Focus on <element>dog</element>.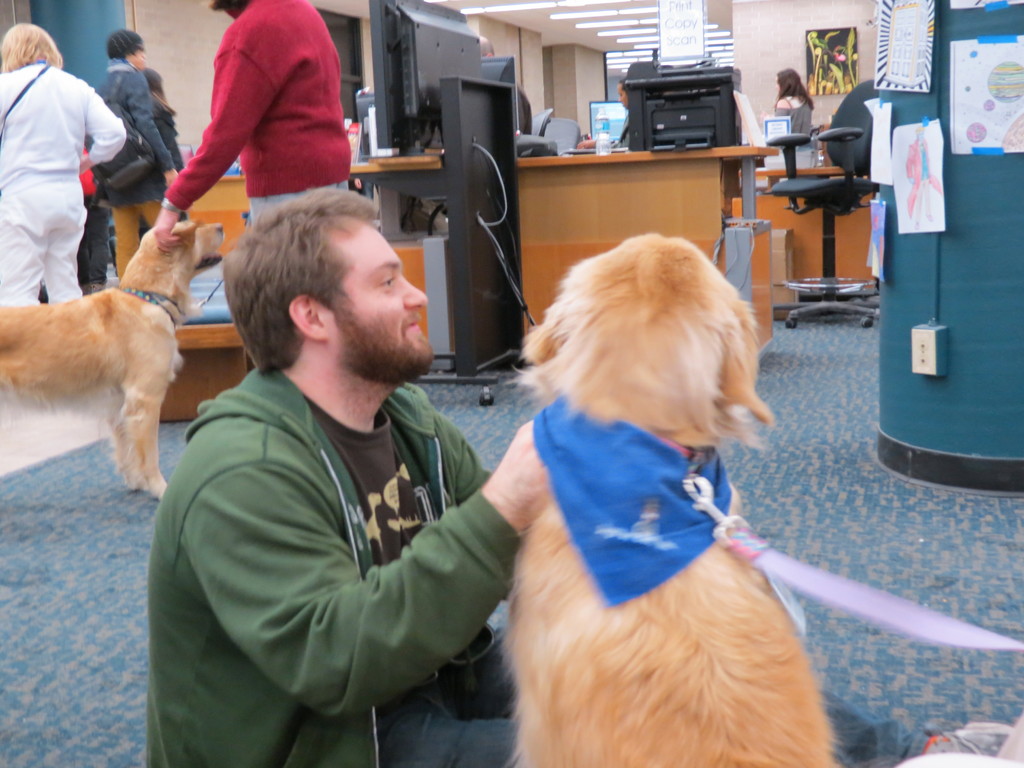
Focused at [x1=0, y1=220, x2=223, y2=500].
